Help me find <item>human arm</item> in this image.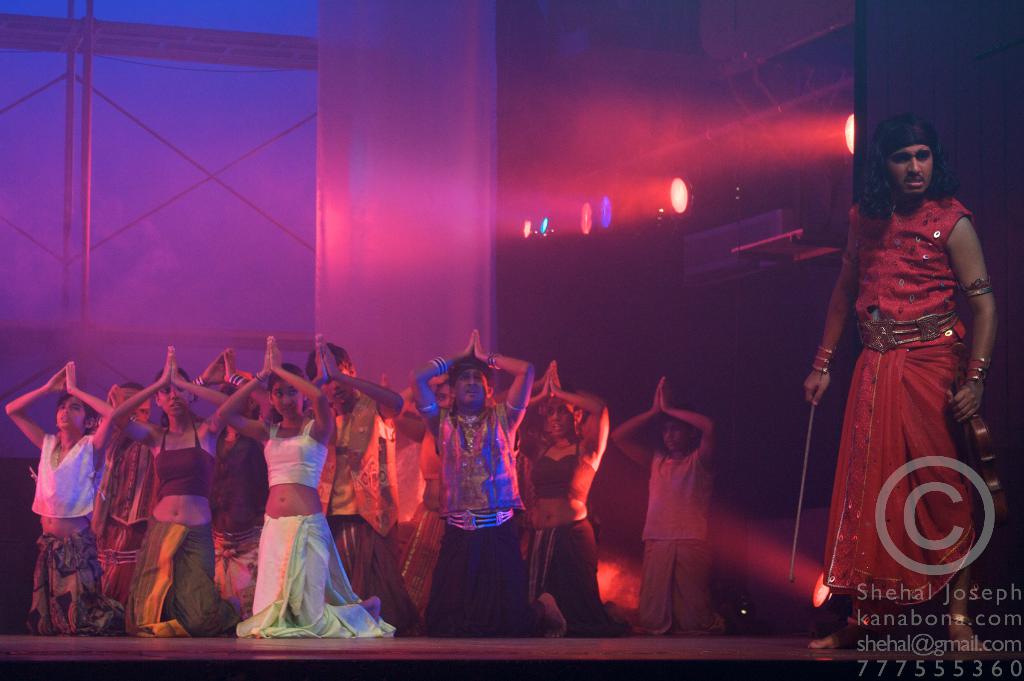
Found it: region(173, 346, 234, 440).
